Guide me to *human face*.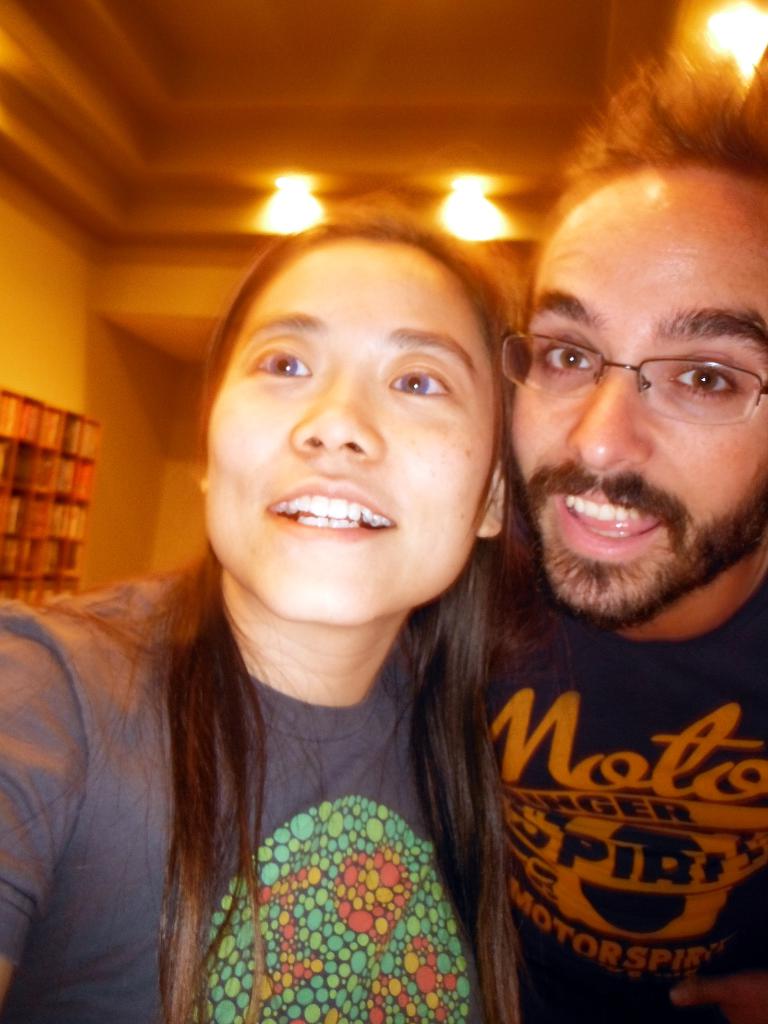
Guidance: l=506, t=146, r=767, b=623.
